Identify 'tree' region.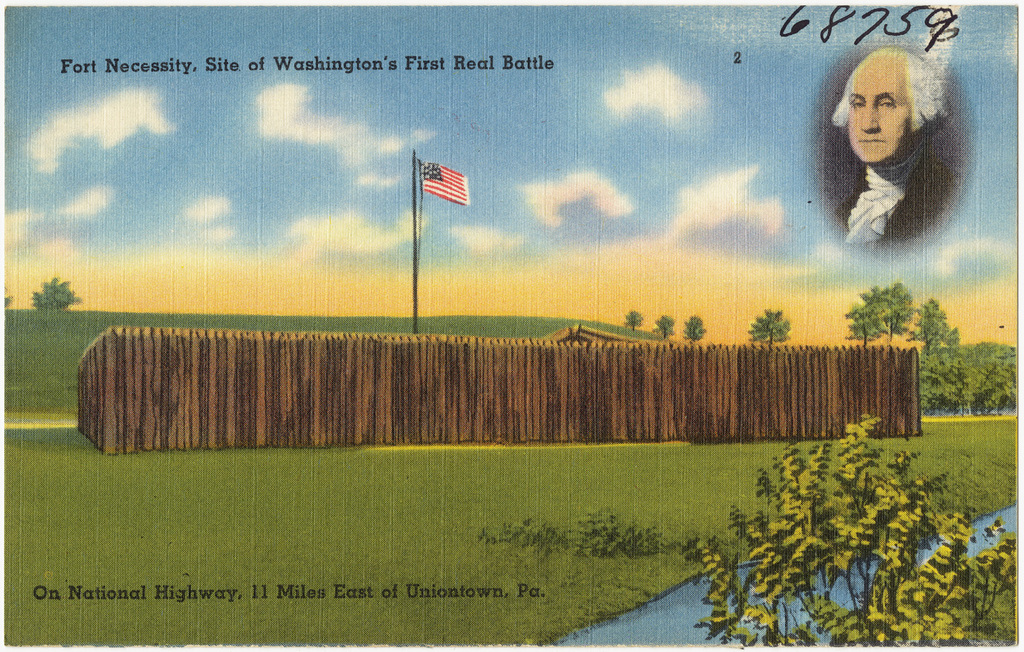
Region: (x1=750, y1=309, x2=792, y2=342).
